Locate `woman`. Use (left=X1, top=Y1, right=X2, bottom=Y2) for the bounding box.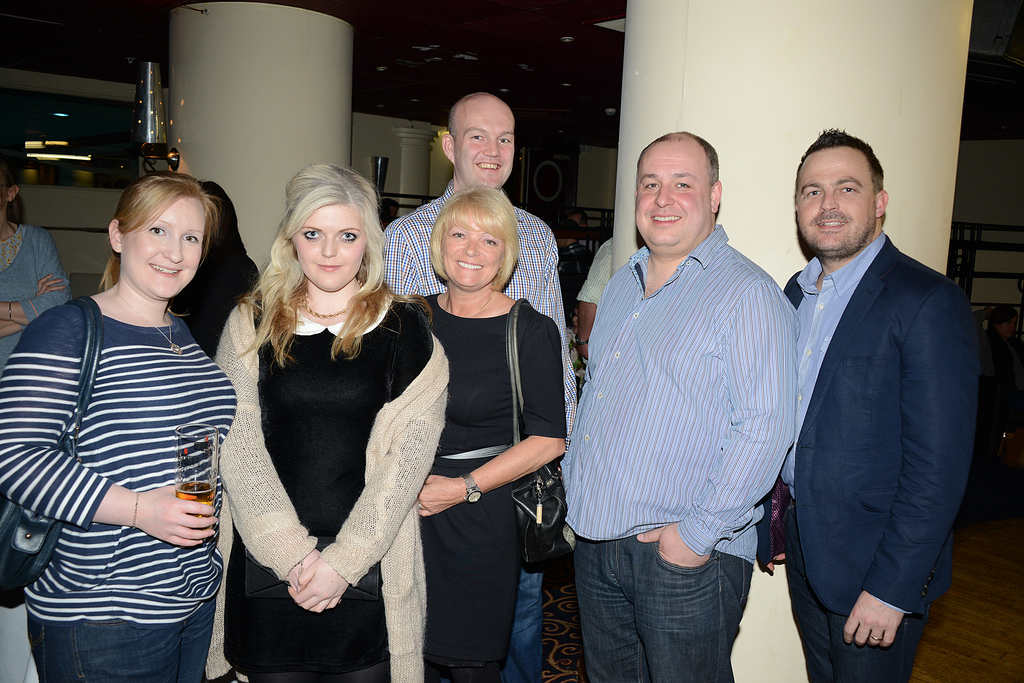
(left=211, top=163, right=449, bottom=682).
